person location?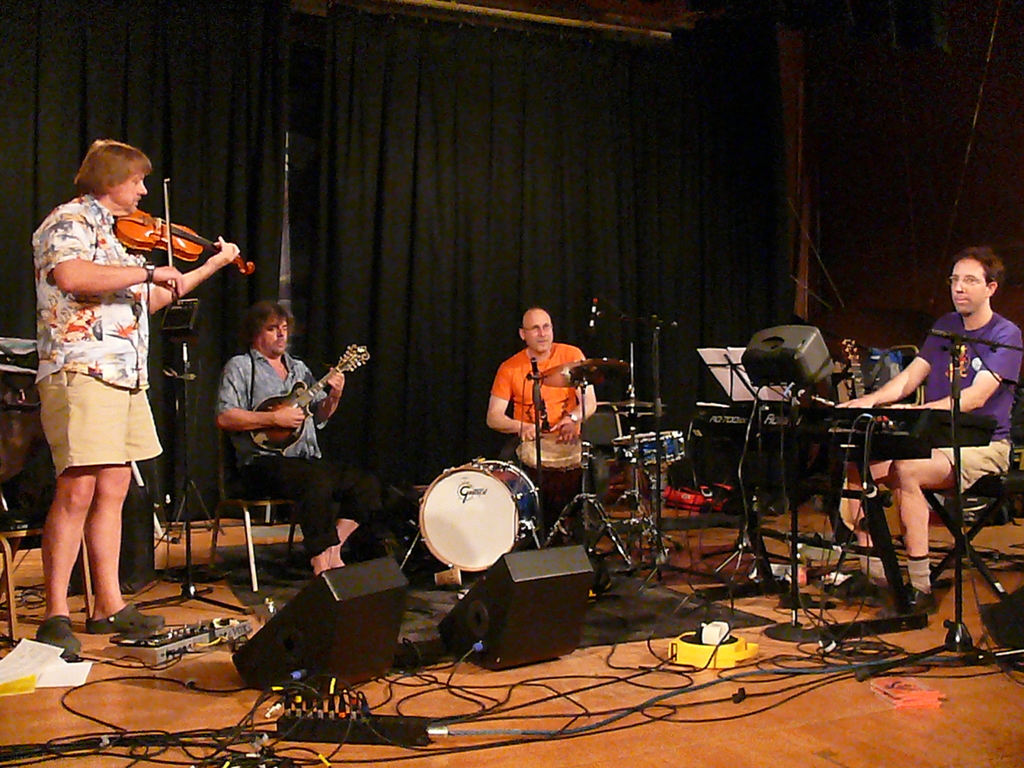
locate(491, 300, 596, 499)
